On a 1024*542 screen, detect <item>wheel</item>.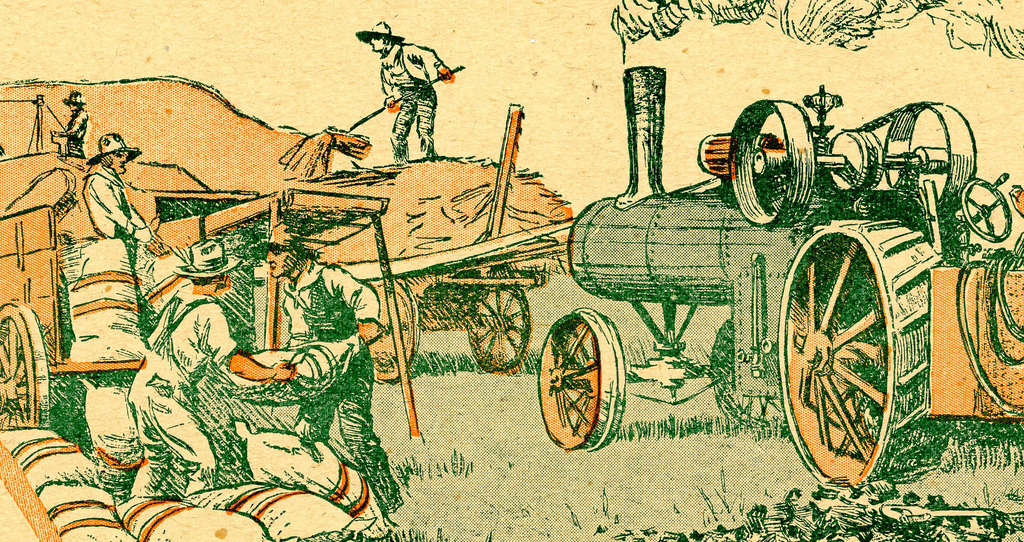
bbox=[534, 300, 624, 452].
